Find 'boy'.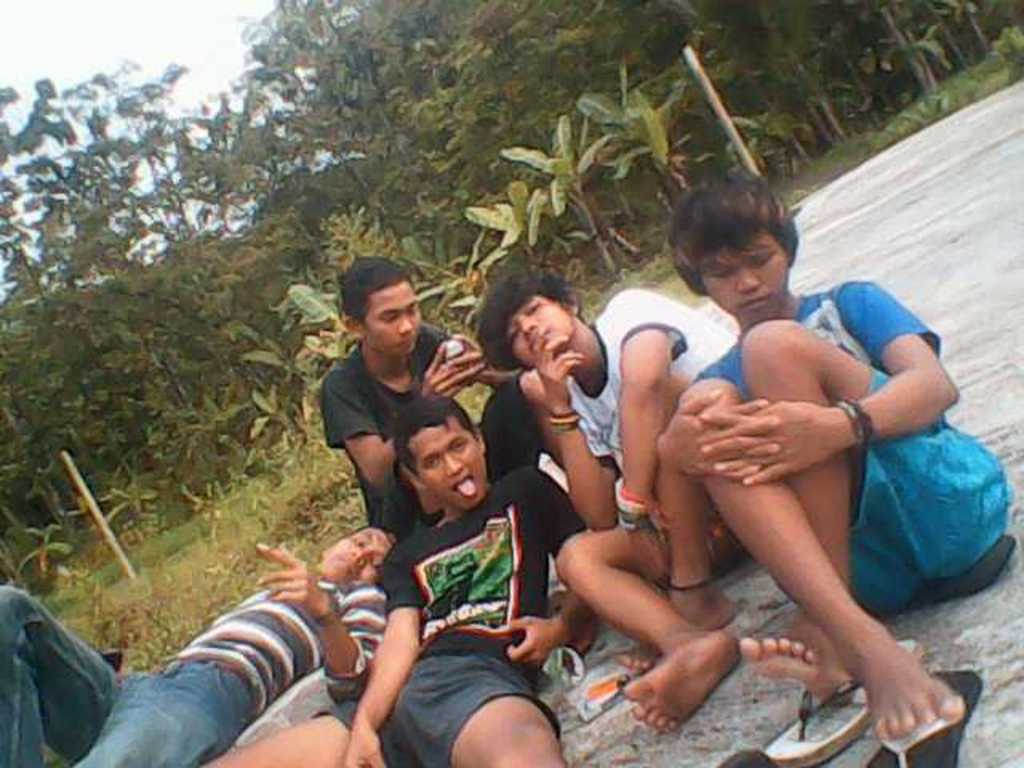
bbox=(315, 251, 501, 558).
